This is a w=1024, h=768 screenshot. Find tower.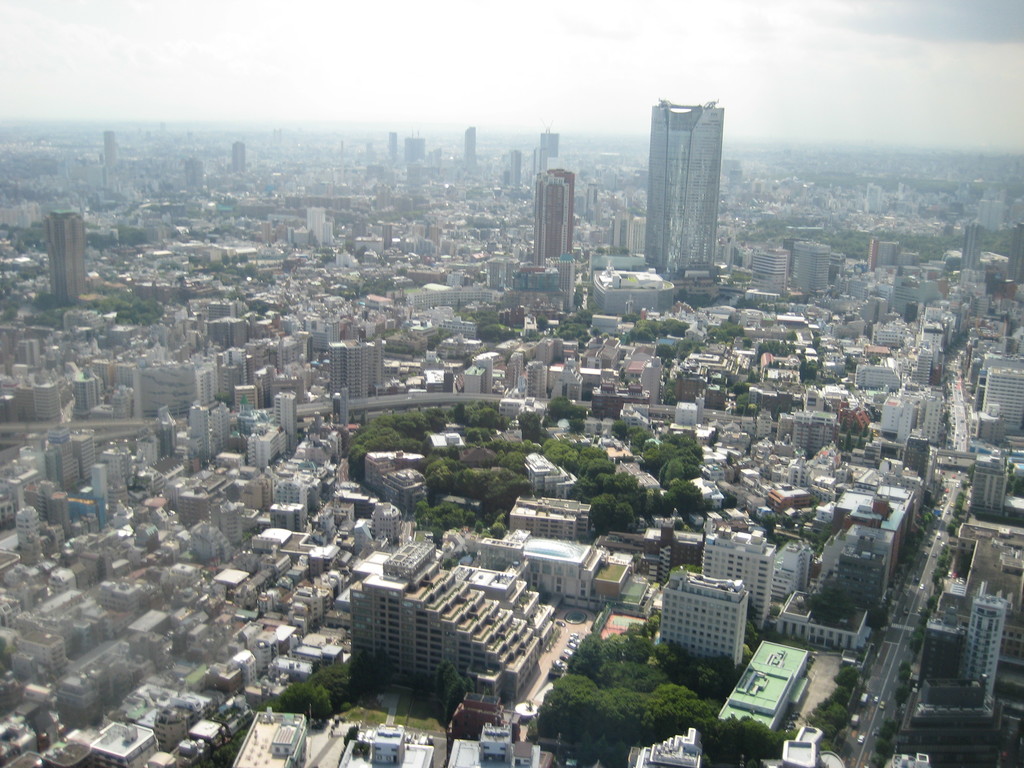
Bounding box: bbox=[986, 362, 1023, 442].
